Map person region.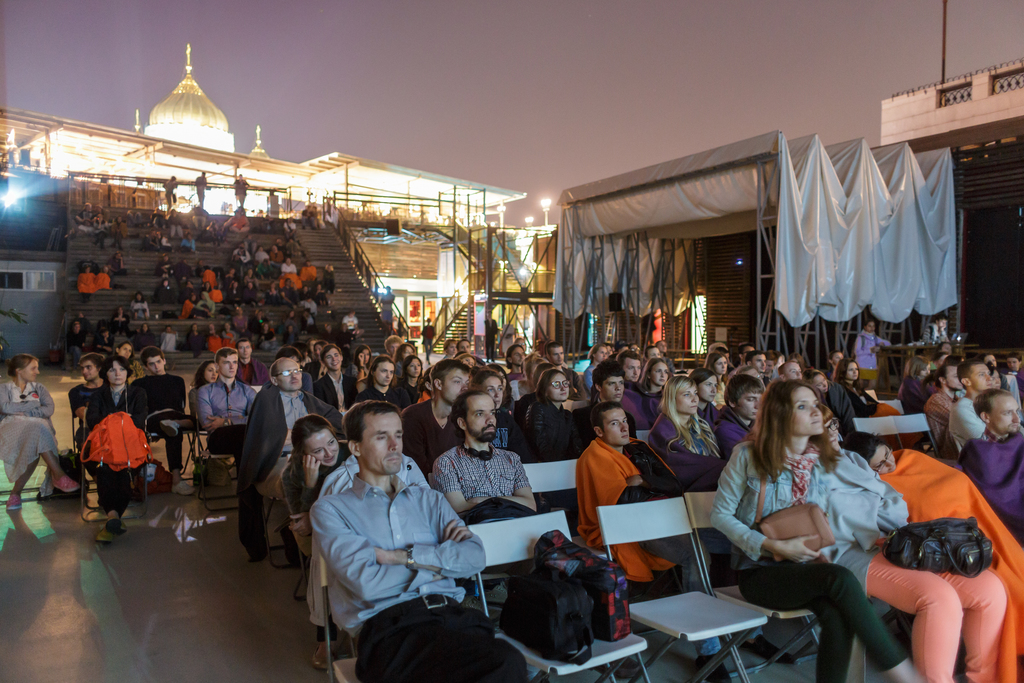
Mapped to (828,359,879,420).
